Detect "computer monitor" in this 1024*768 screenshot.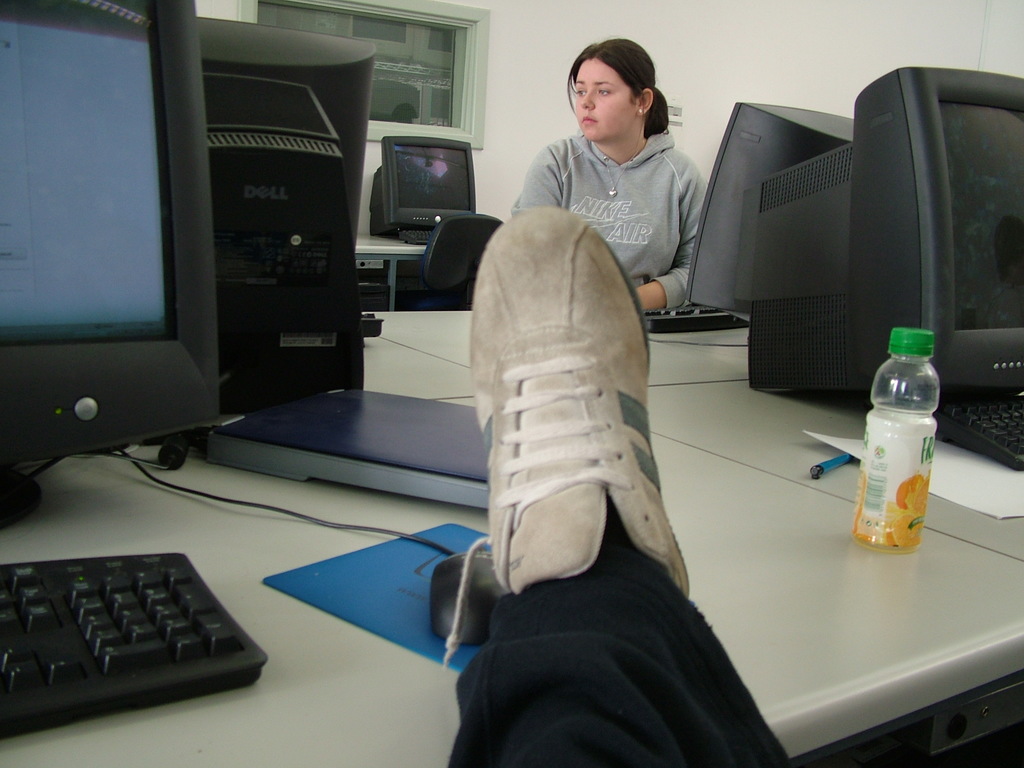
Detection: 191,16,378,407.
